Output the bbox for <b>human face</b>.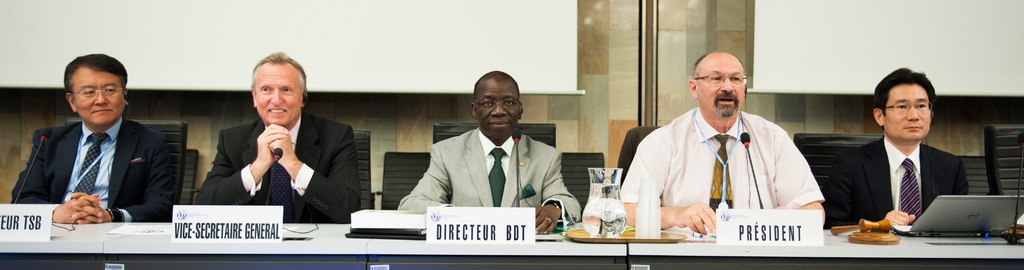
select_region(887, 81, 929, 142).
